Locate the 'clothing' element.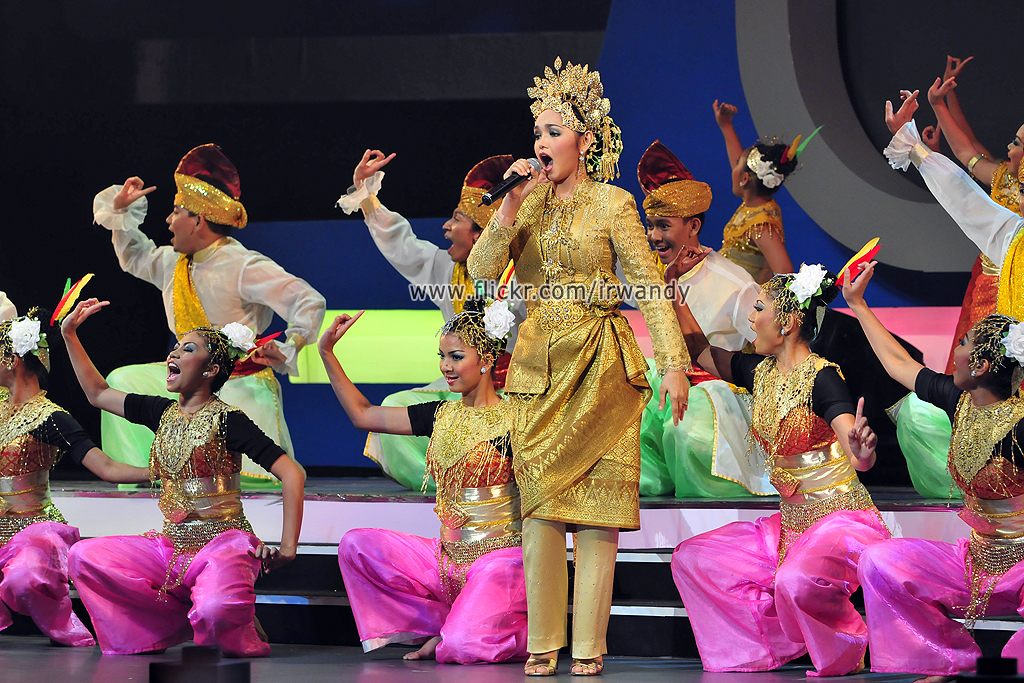
Element bbox: [left=853, top=374, right=1023, bottom=682].
